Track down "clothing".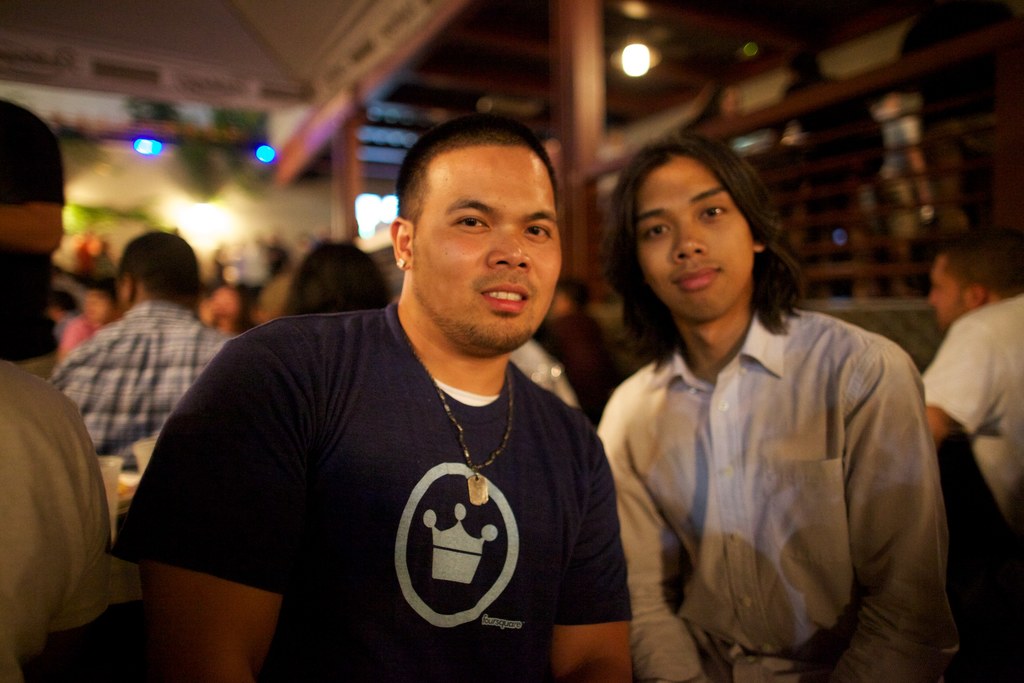
Tracked to bbox=(593, 260, 948, 669).
